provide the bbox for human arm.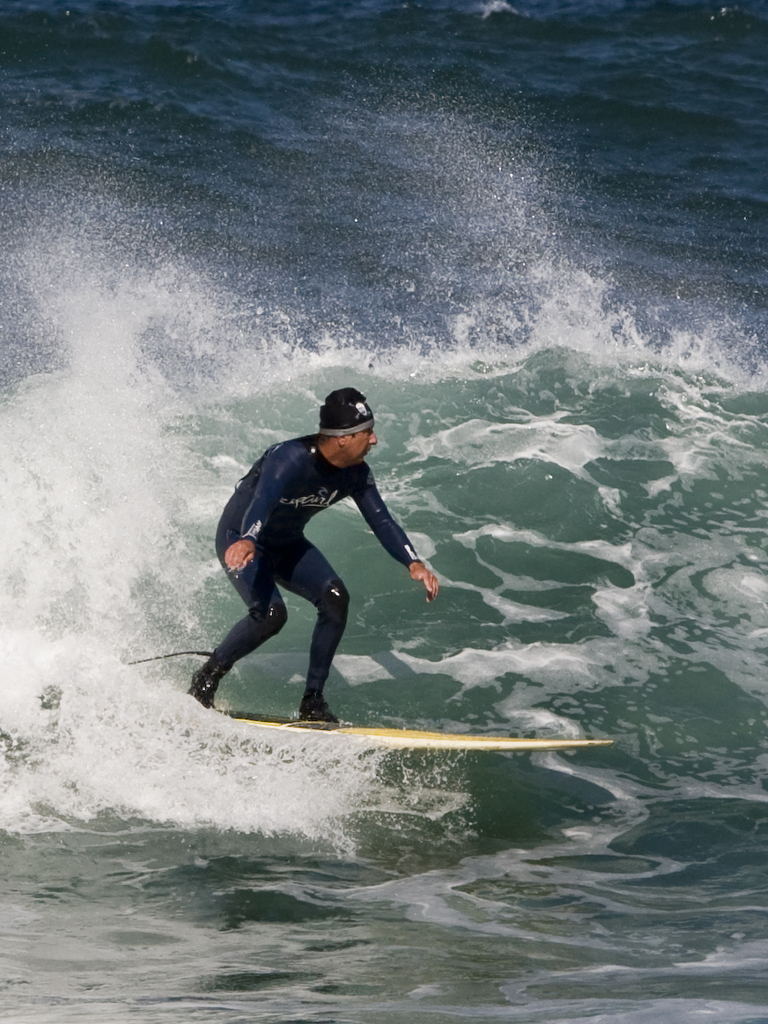
BBox(351, 461, 422, 588).
